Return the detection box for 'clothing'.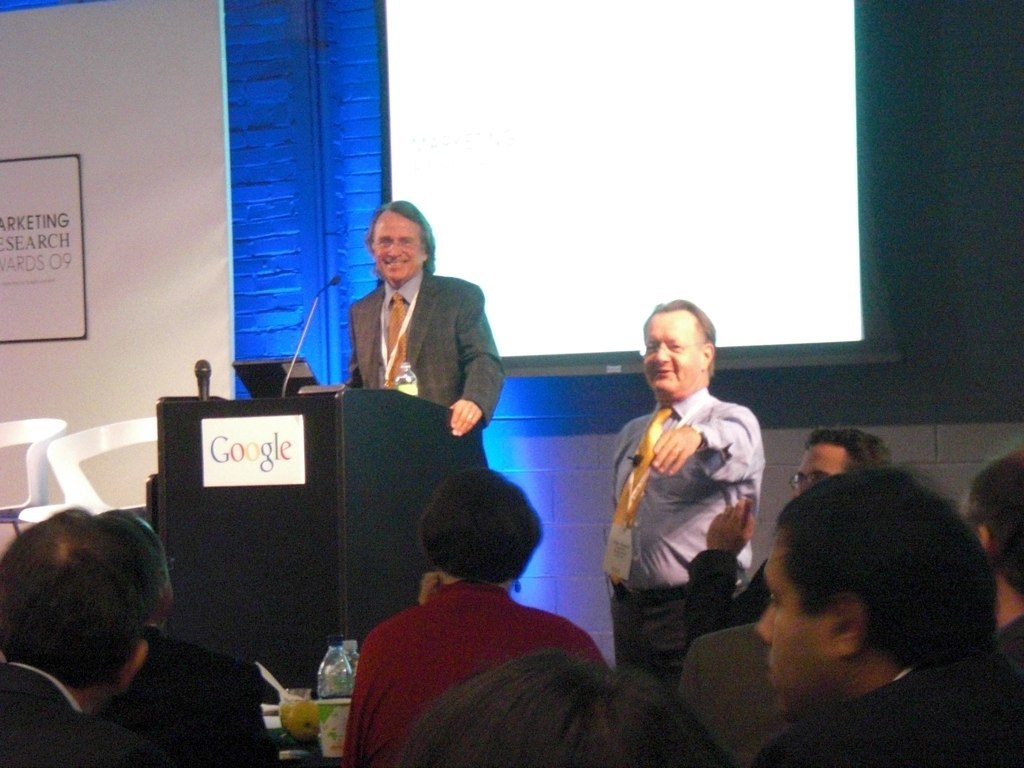
BBox(349, 270, 501, 463).
